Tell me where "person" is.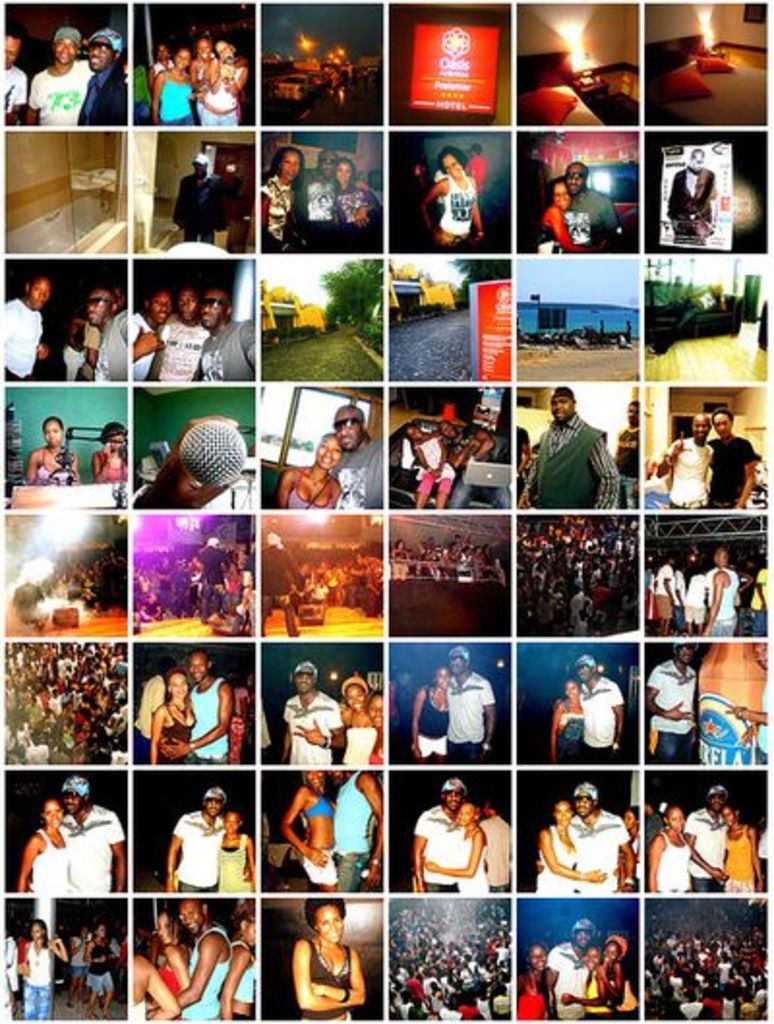
"person" is at <box>590,933,631,1014</box>.
